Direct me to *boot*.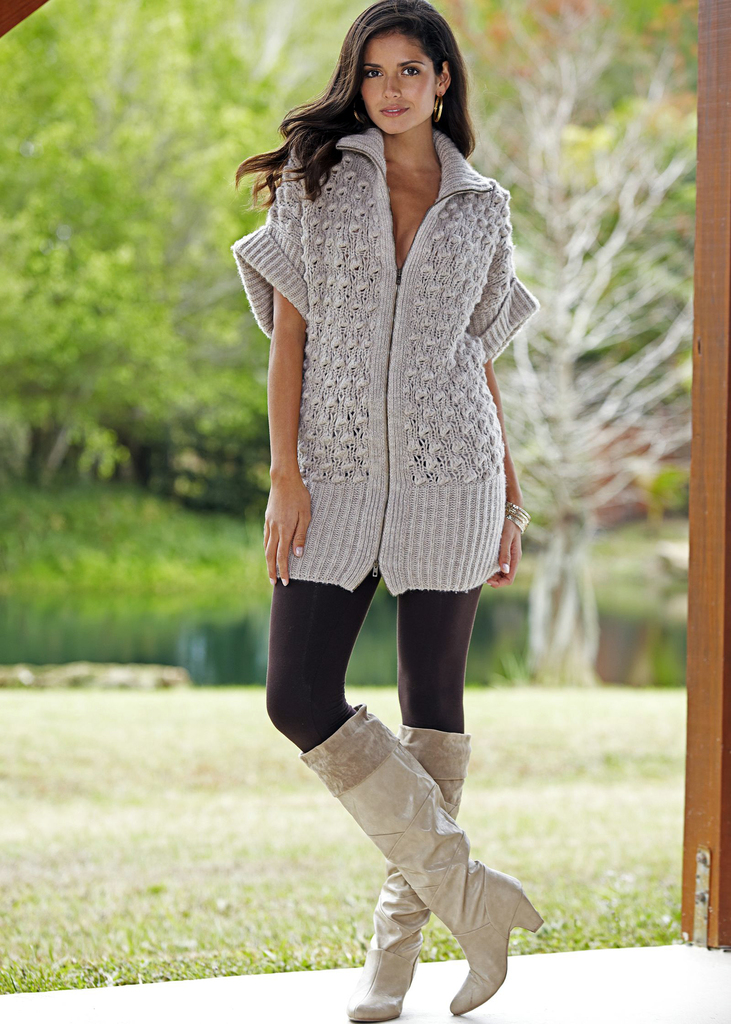
Direction: 298 700 542 1014.
